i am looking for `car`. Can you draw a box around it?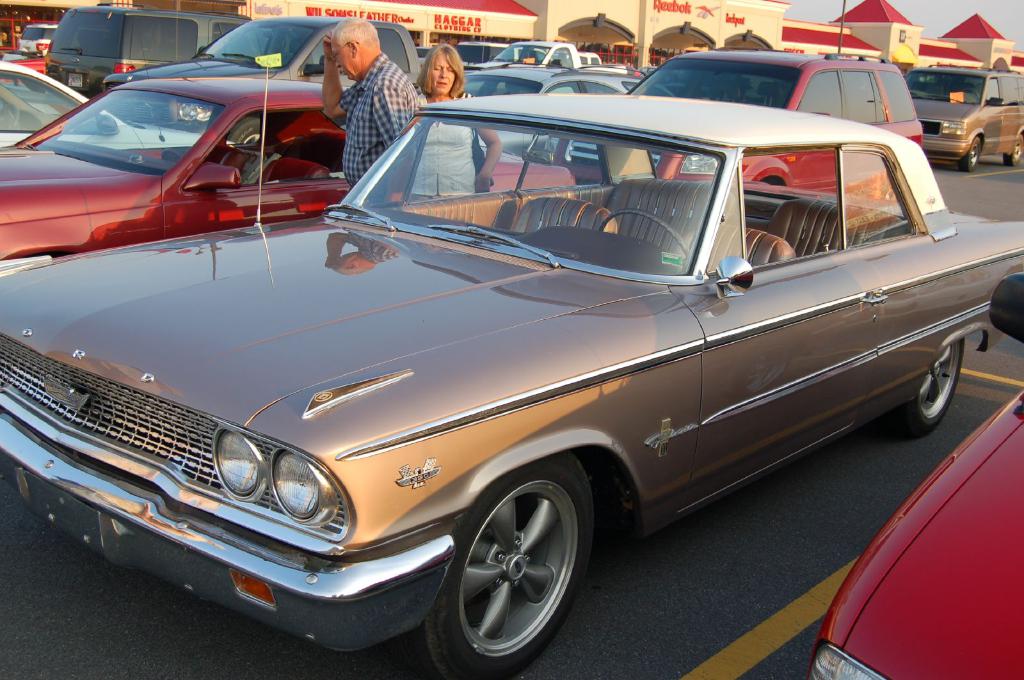
Sure, the bounding box is (left=534, top=45, right=917, bottom=197).
